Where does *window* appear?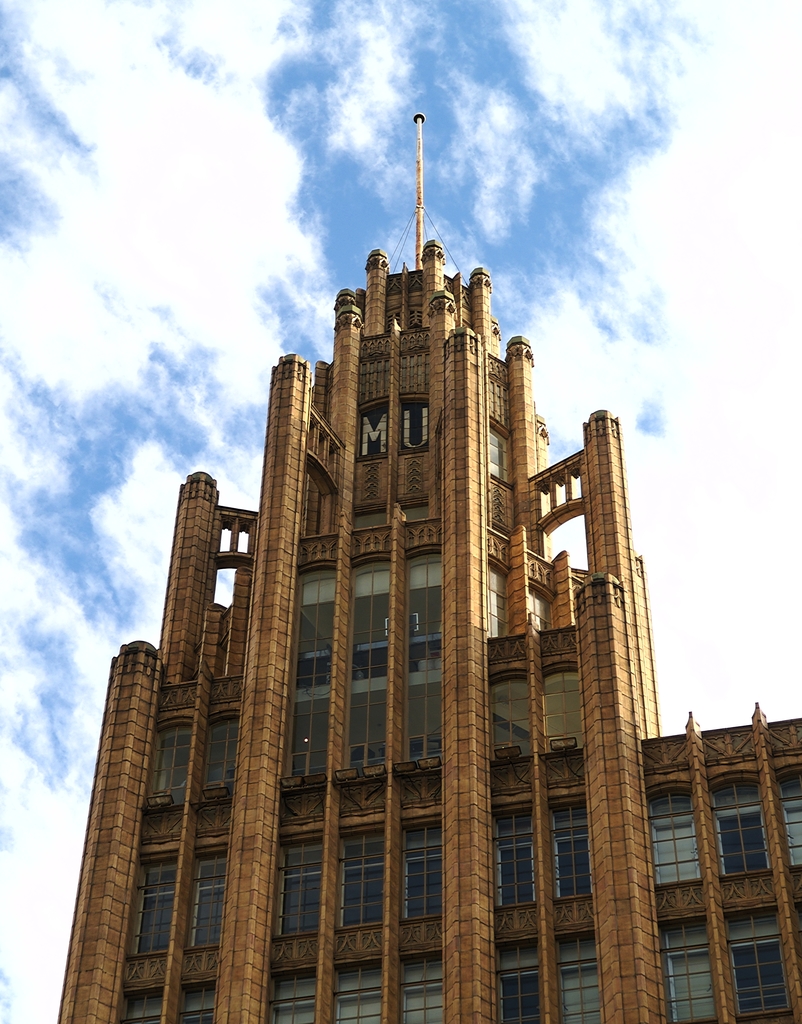
Appears at <box>276,559,335,788</box>.
